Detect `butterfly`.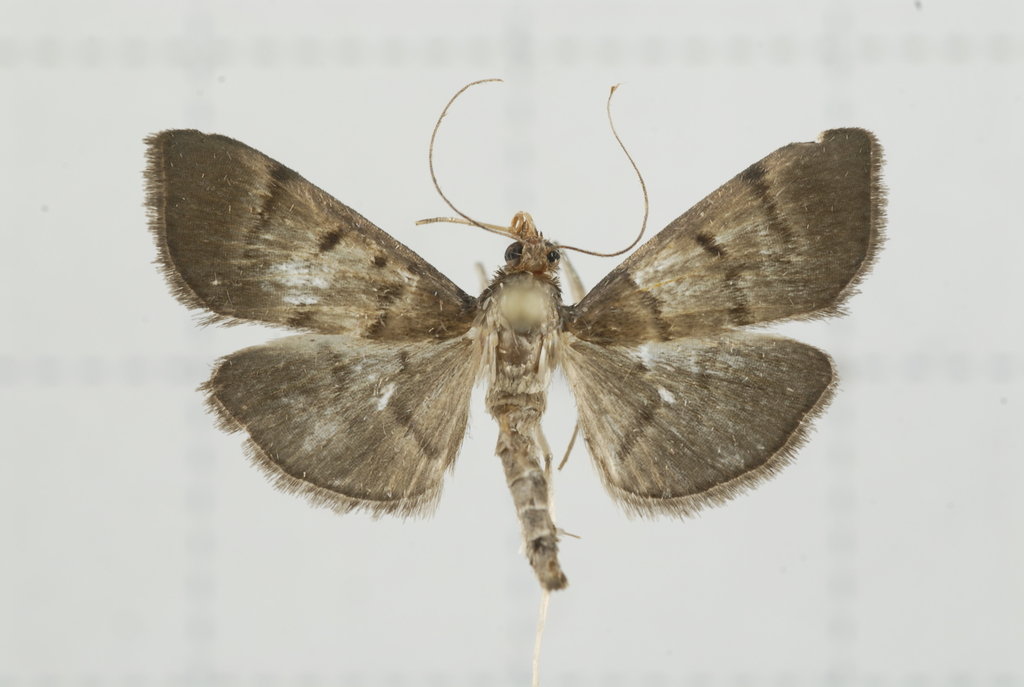
Detected at left=125, top=81, right=877, bottom=606.
